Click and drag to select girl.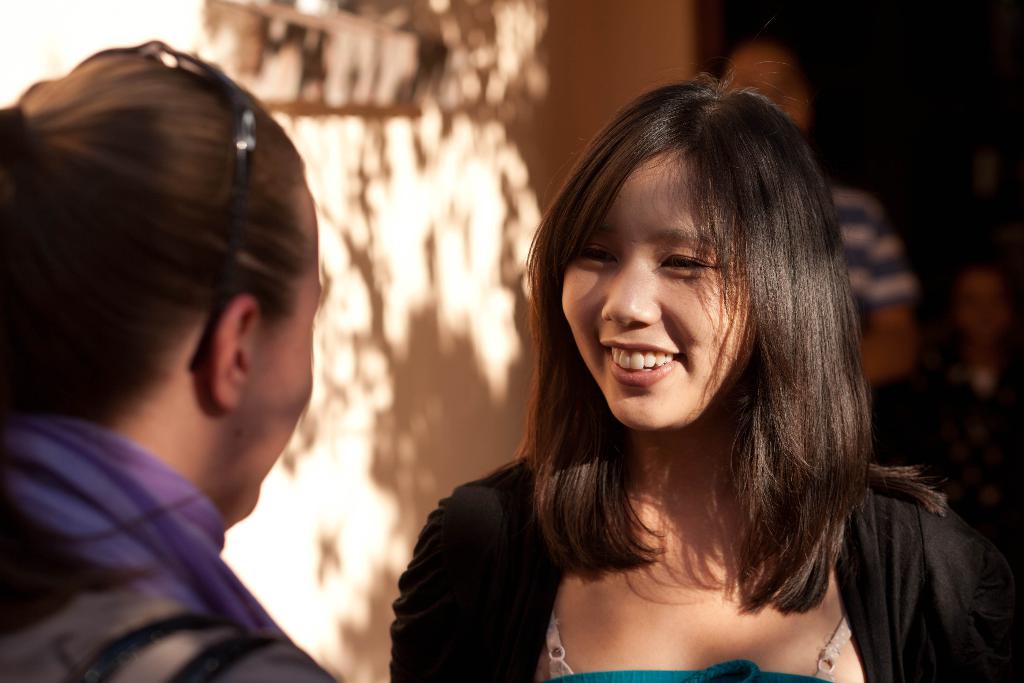
Selection: select_region(388, 14, 998, 682).
